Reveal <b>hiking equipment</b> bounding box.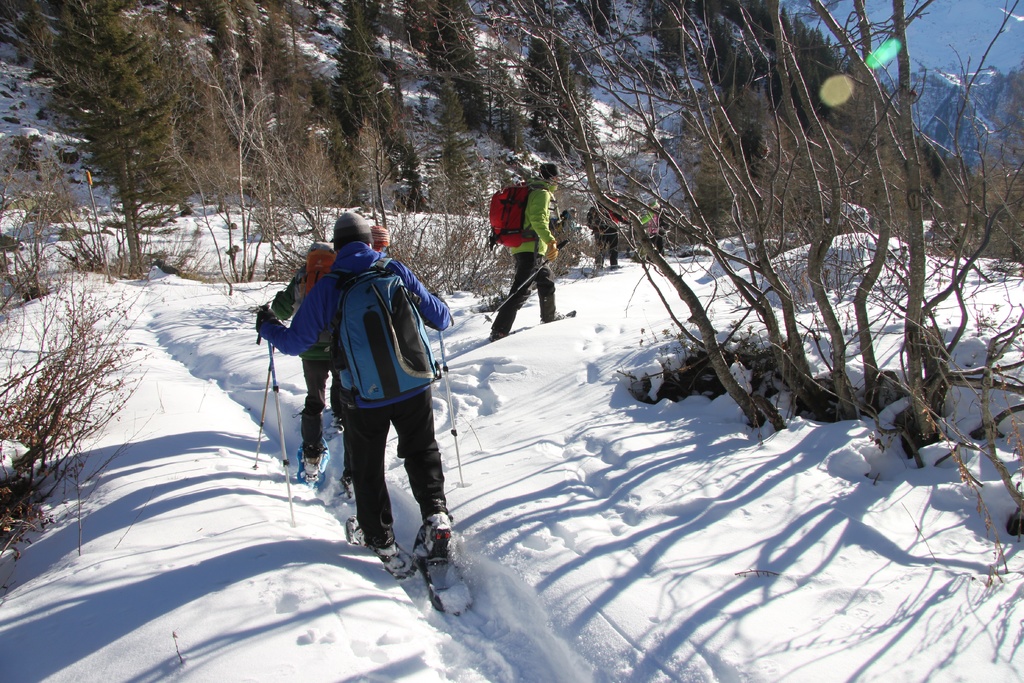
Revealed: 260,300,307,527.
